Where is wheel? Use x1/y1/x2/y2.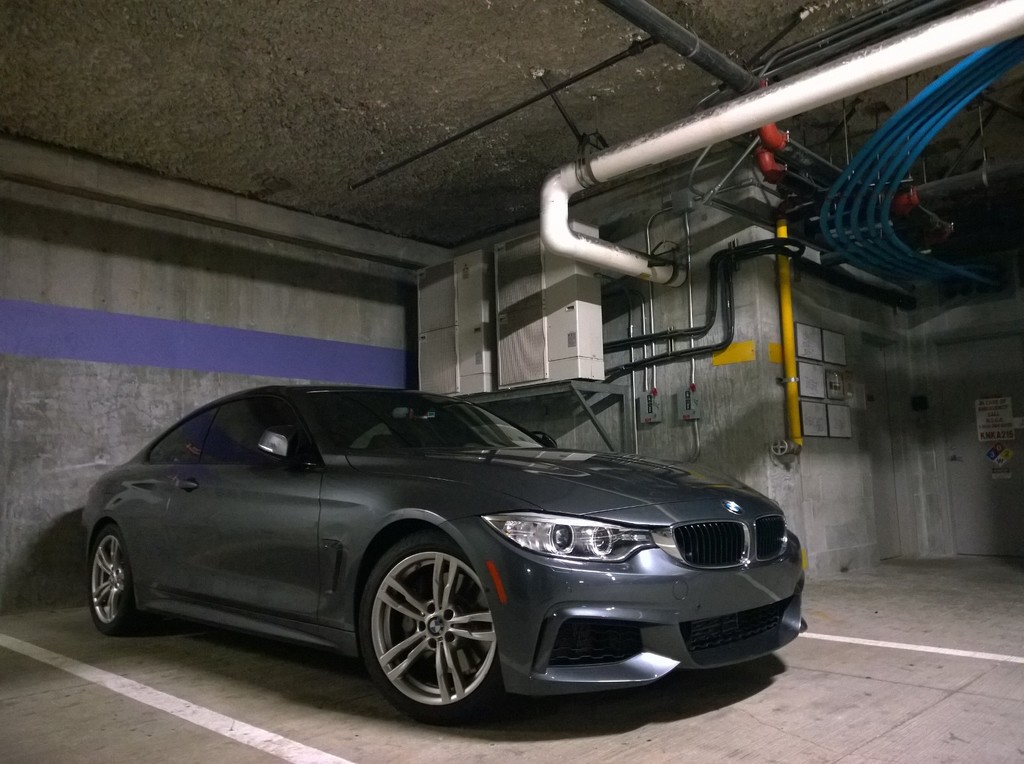
84/529/145/637.
